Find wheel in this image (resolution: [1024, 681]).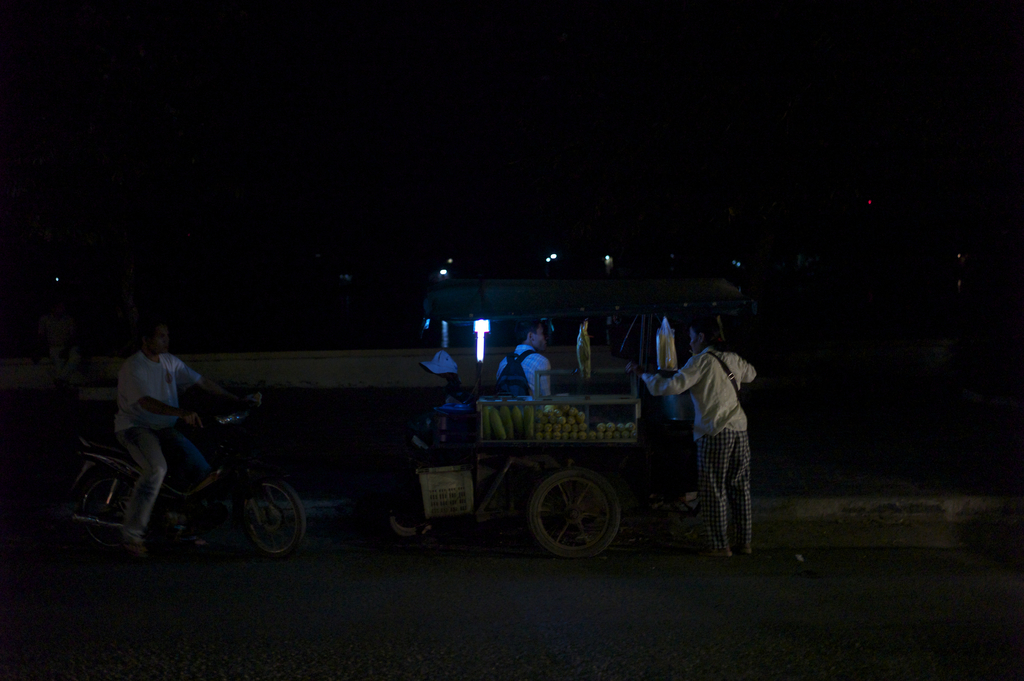
region(526, 469, 624, 557).
